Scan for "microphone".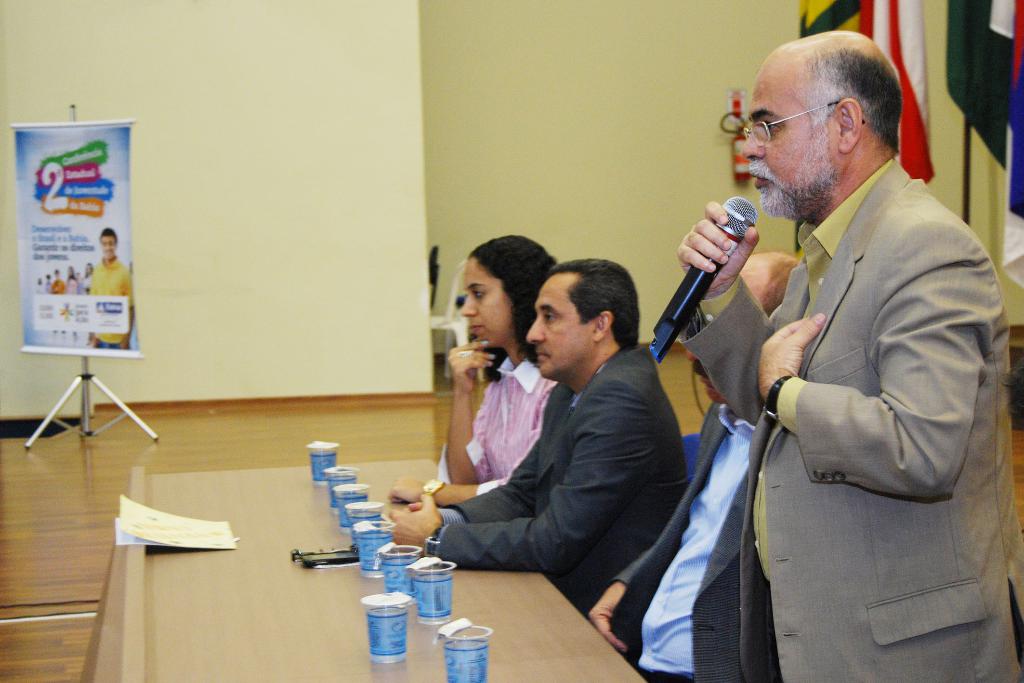
Scan result: (left=652, top=199, right=760, bottom=363).
